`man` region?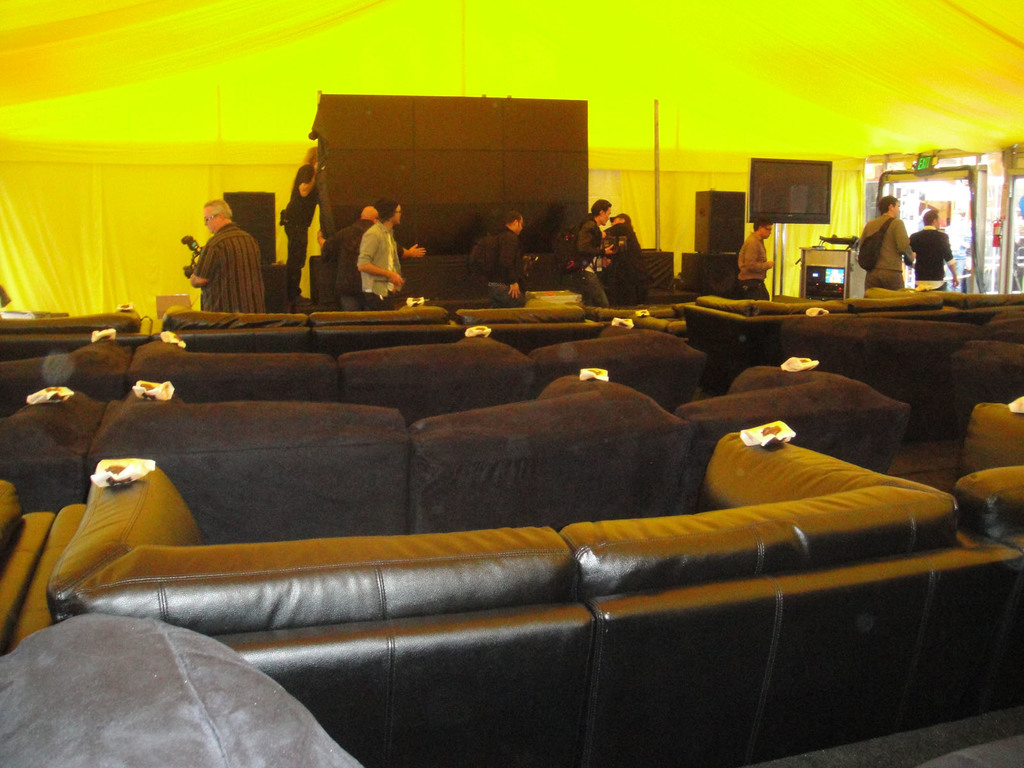
x1=313, y1=204, x2=426, y2=308
